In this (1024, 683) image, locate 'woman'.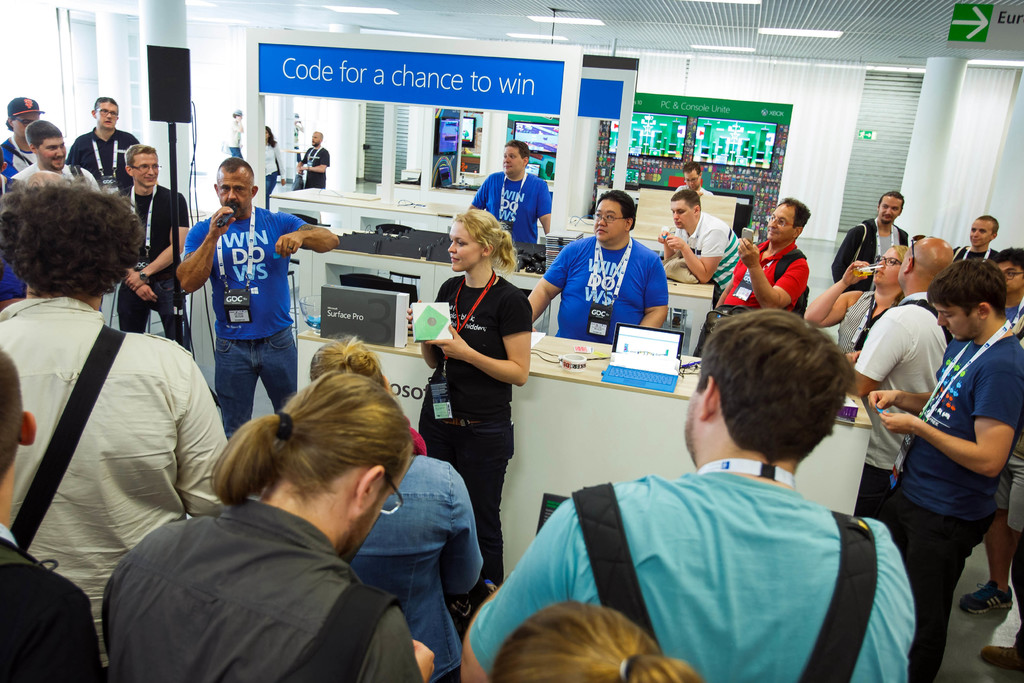
Bounding box: 308, 332, 480, 682.
